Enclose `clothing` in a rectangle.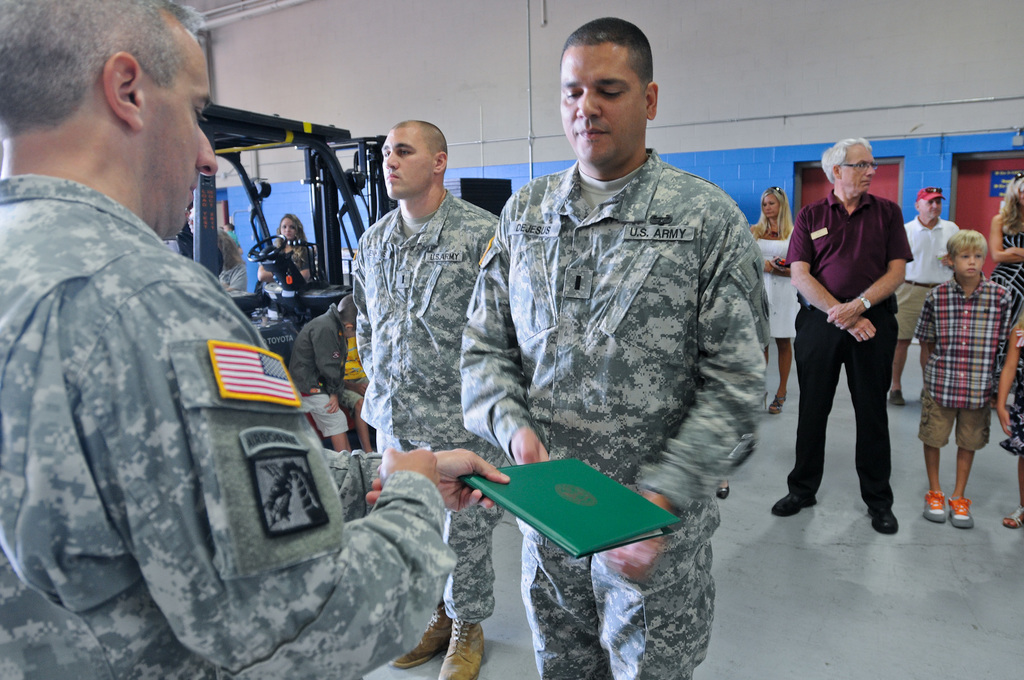
437/141/765/679.
